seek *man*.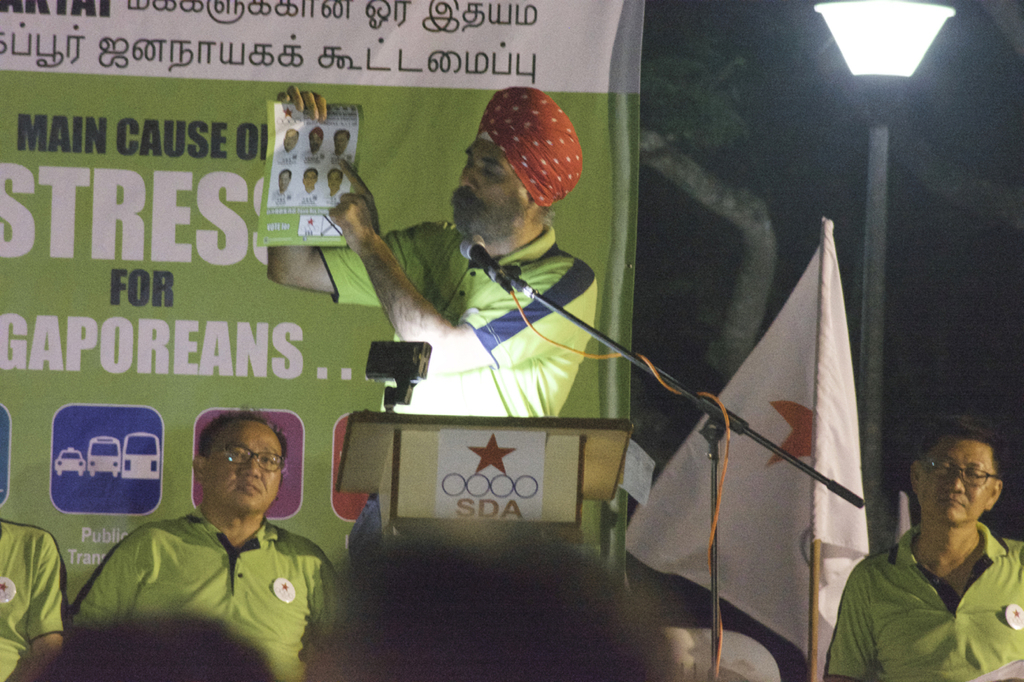
(267, 83, 594, 576).
